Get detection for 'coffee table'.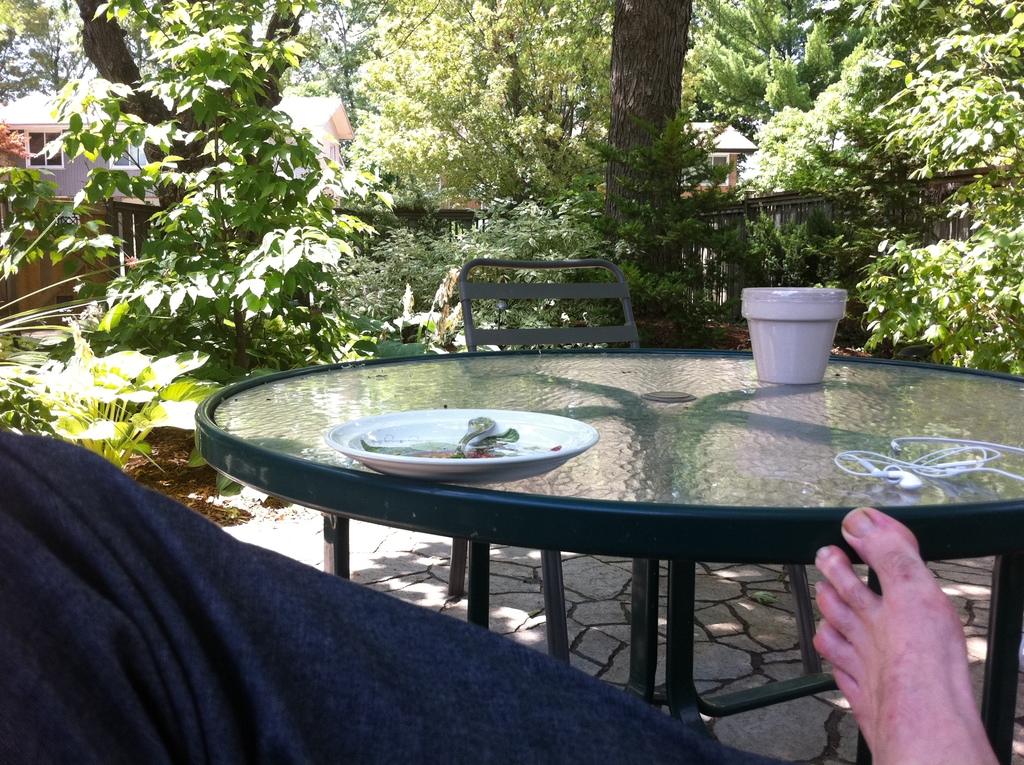
Detection: bbox=[150, 344, 984, 712].
